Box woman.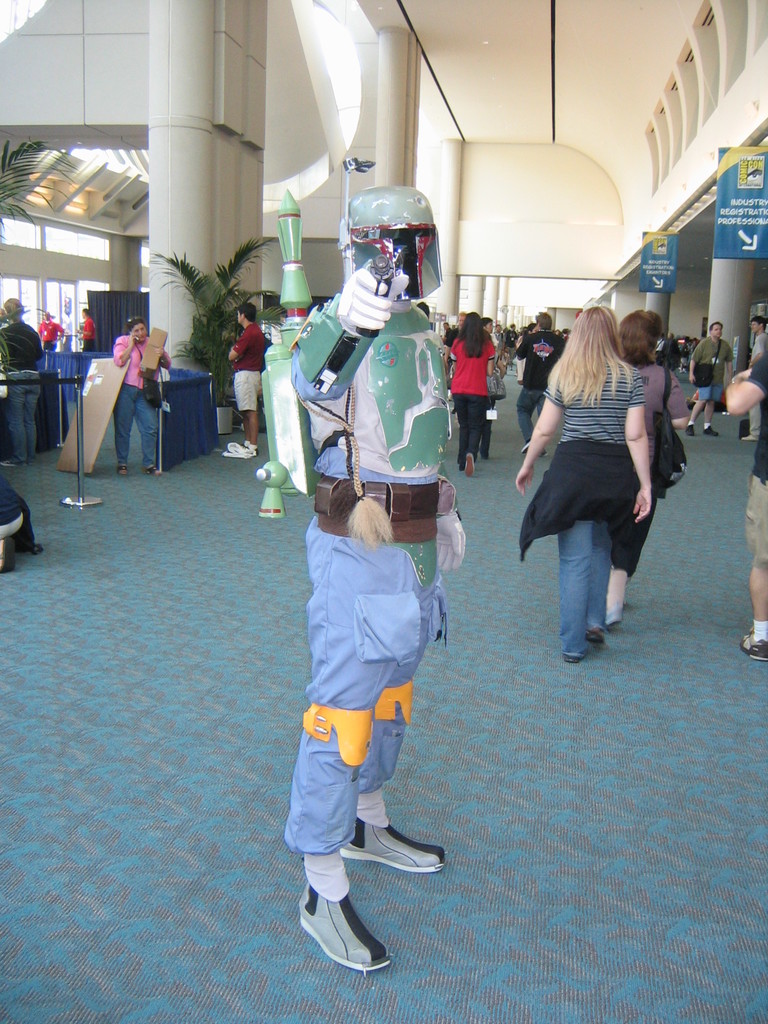
x1=607, y1=310, x2=693, y2=627.
